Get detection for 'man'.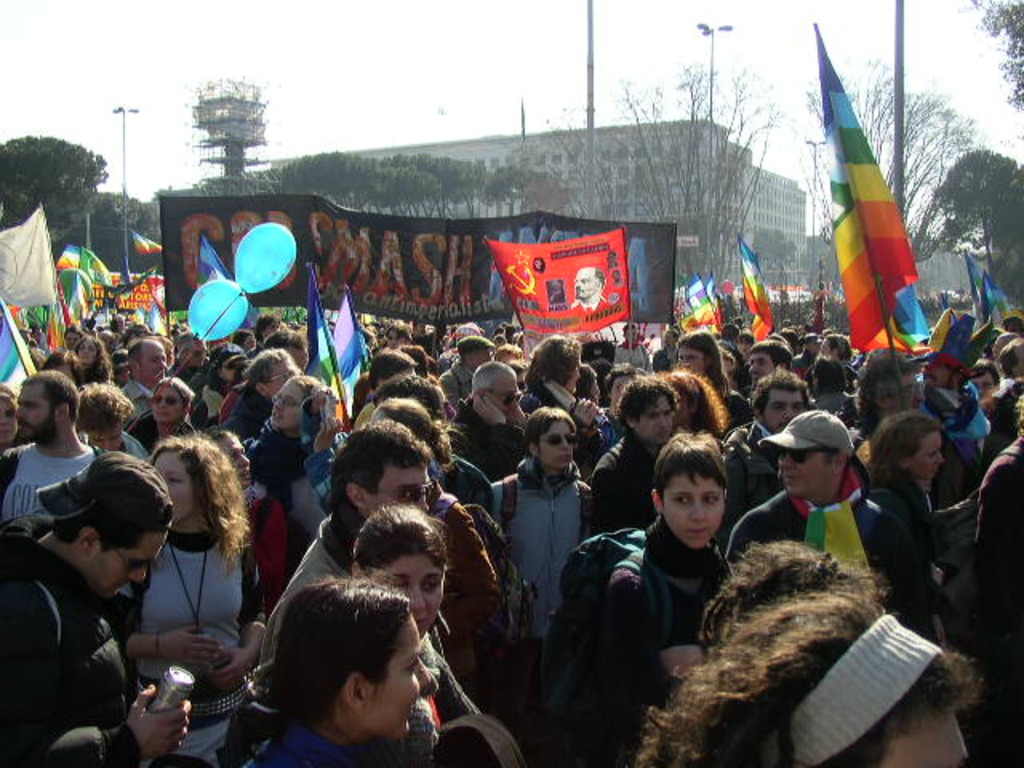
Detection: select_region(214, 347, 310, 435).
